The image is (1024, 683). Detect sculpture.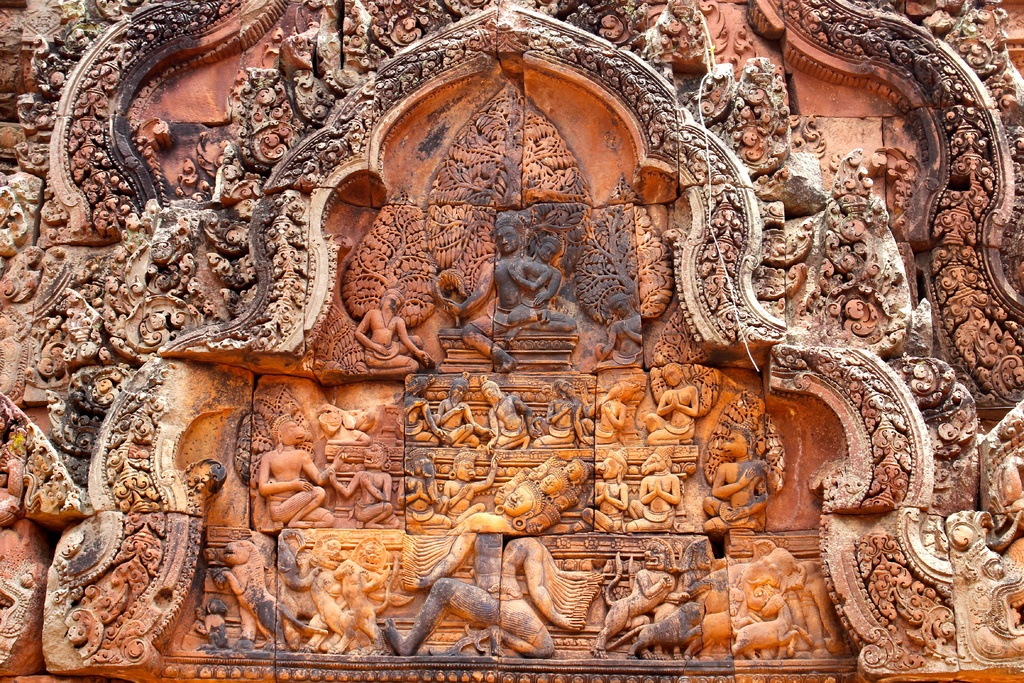
Detection: 449:216:576:375.
